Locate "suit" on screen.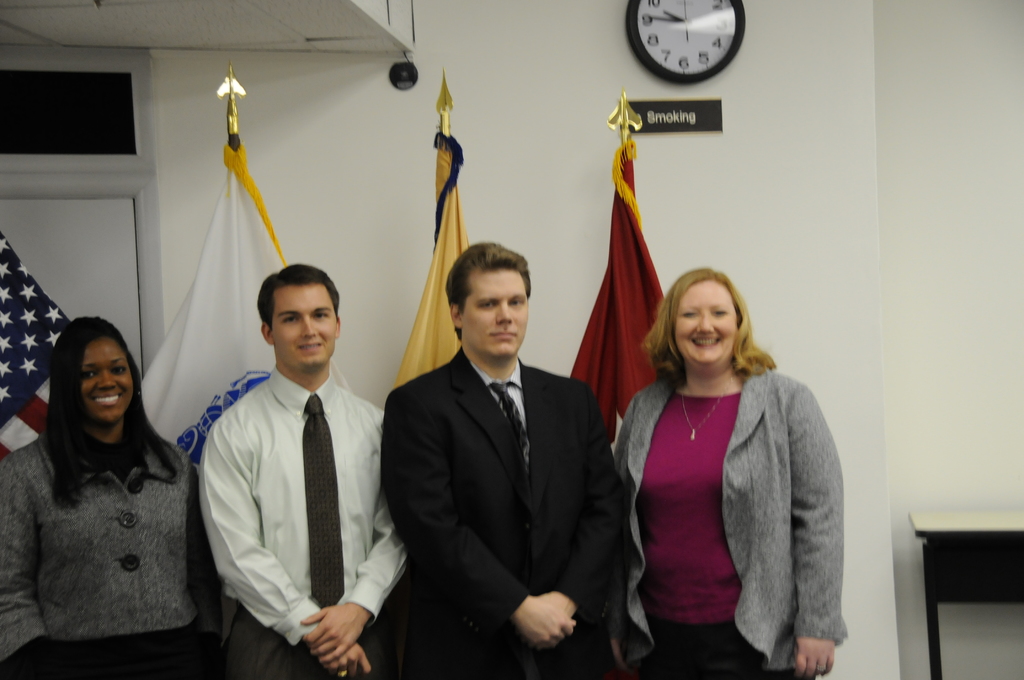
On screen at [left=412, top=309, right=616, bottom=677].
